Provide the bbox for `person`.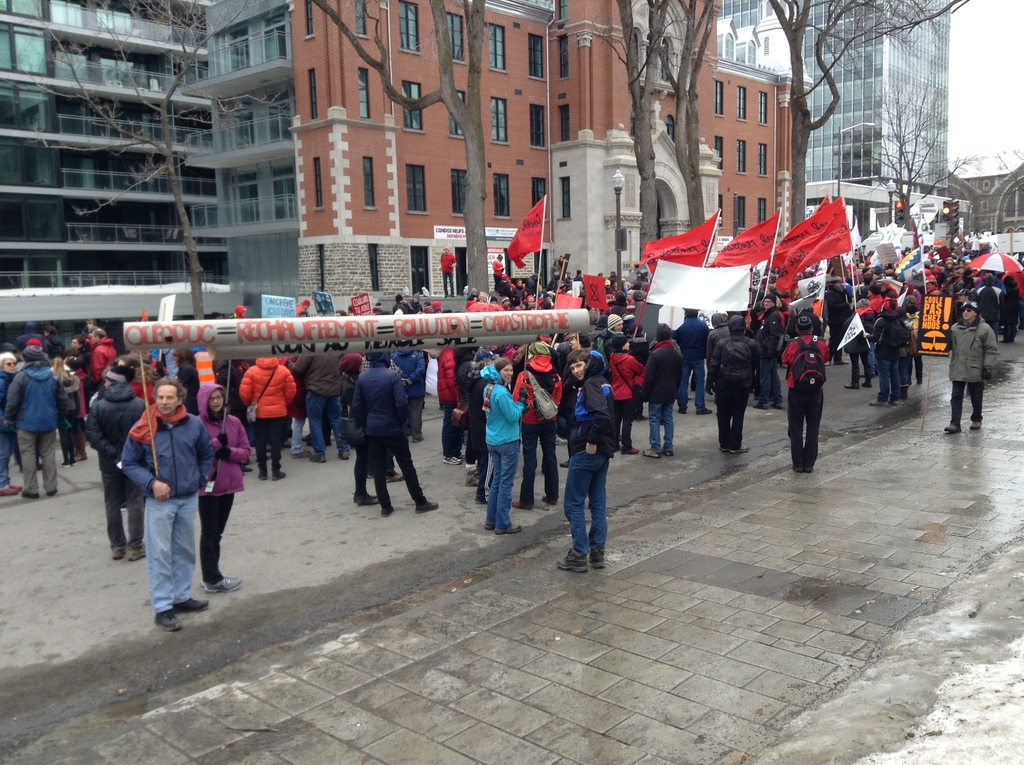
bbox=[636, 319, 686, 462].
